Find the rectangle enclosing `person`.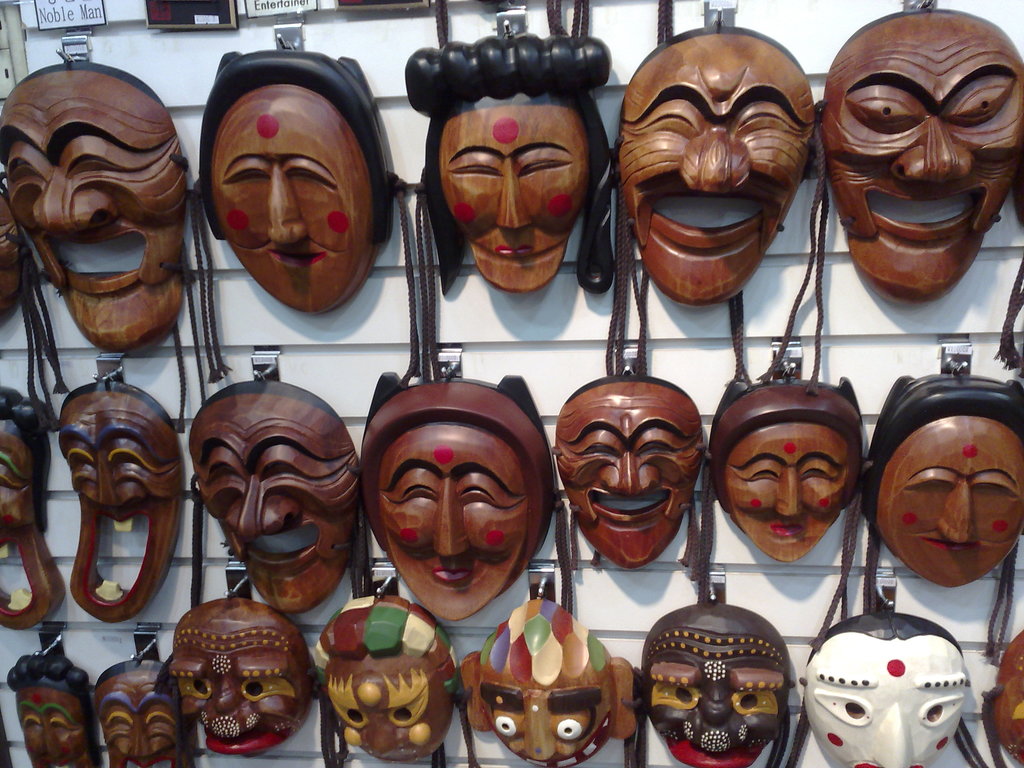
0:385:58:628.
